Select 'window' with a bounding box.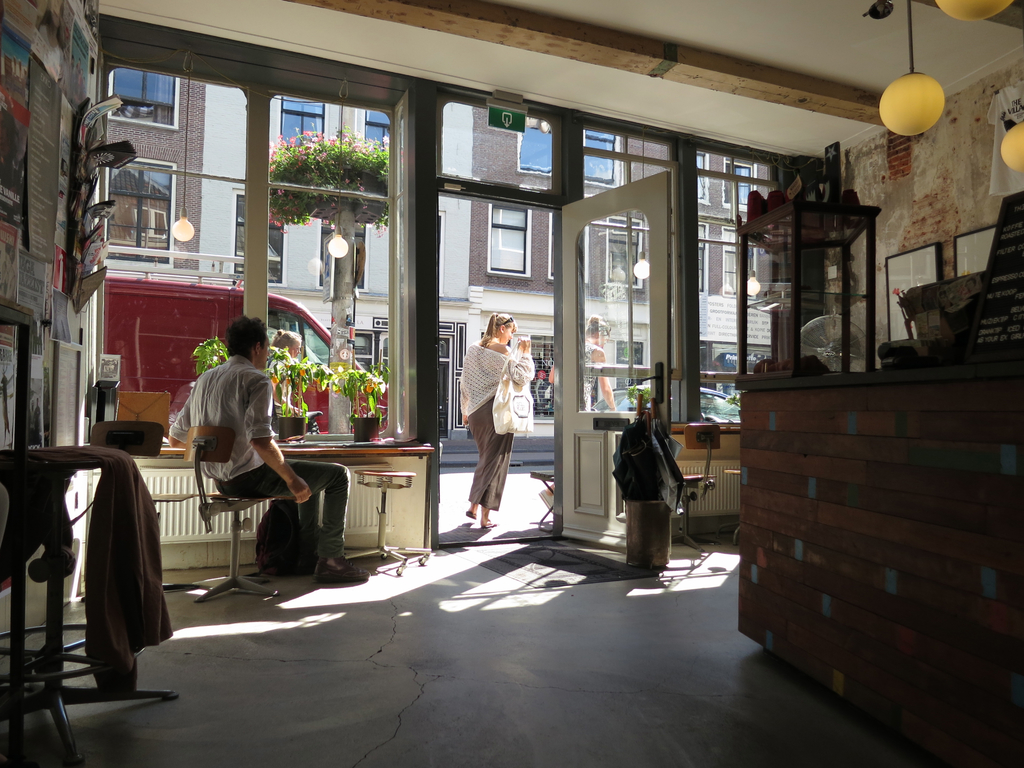
(111, 66, 178, 125).
